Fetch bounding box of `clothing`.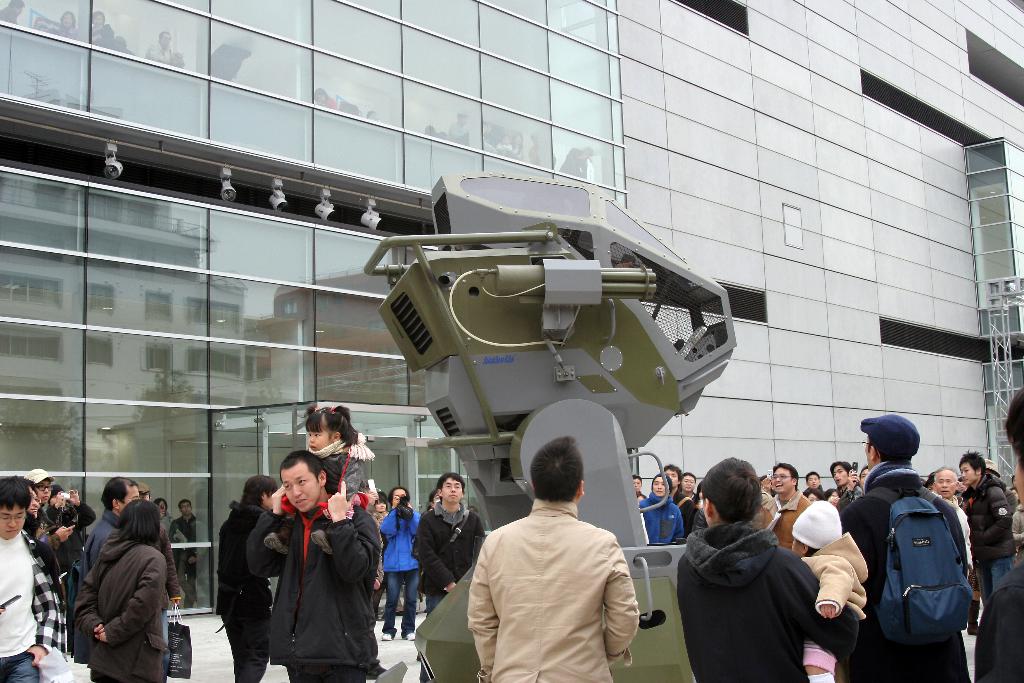
Bbox: pyautogui.locateOnScreen(942, 493, 982, 561).
